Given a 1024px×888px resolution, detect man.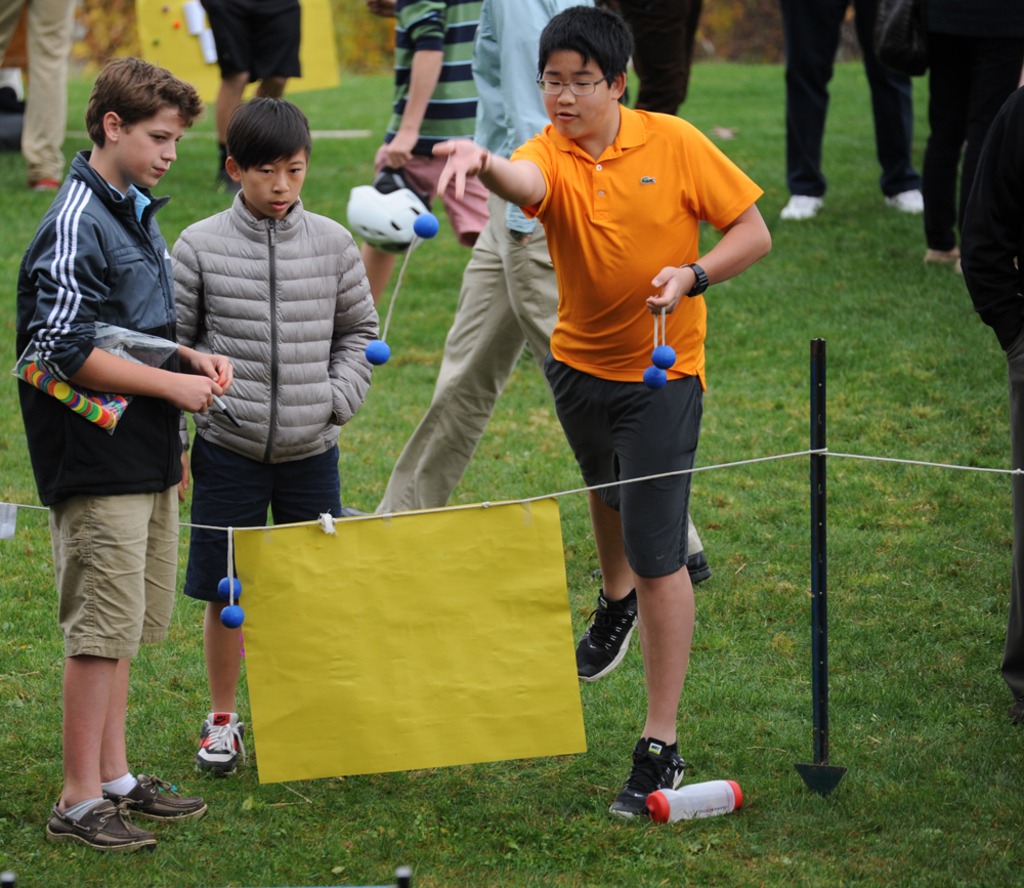
left=778, top=1, right=927, bottom=224.
